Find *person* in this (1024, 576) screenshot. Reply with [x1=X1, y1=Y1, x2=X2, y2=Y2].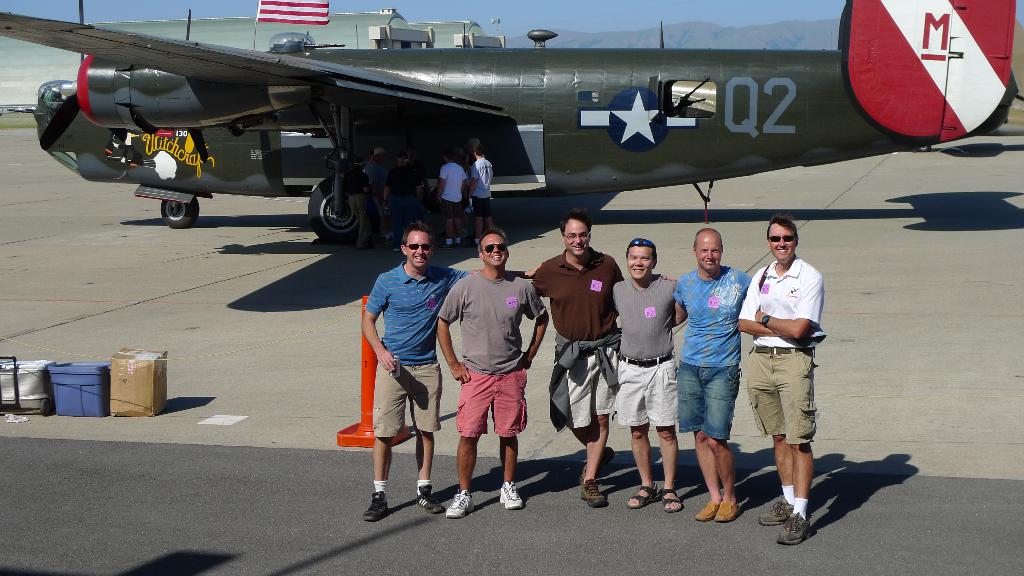
[x1=382, y1=152, x2=423, y2=251].
